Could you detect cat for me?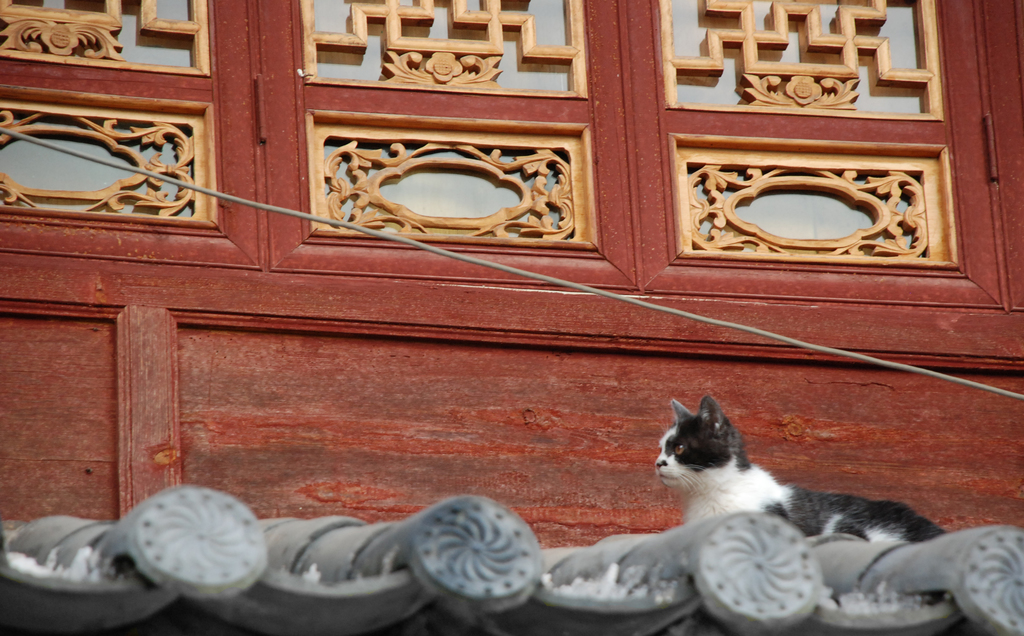
Detection result: (left=652, top=396, right=946, bottom=546).
